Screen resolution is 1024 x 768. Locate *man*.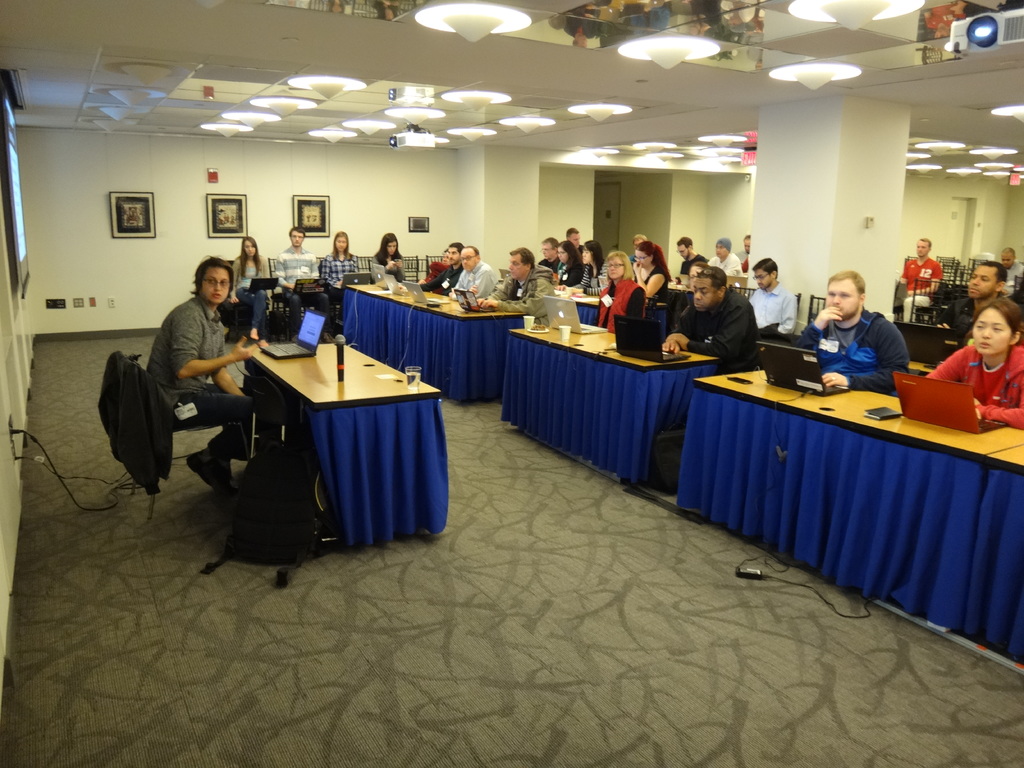
left=660, top=263, right=767, bottom=374.
